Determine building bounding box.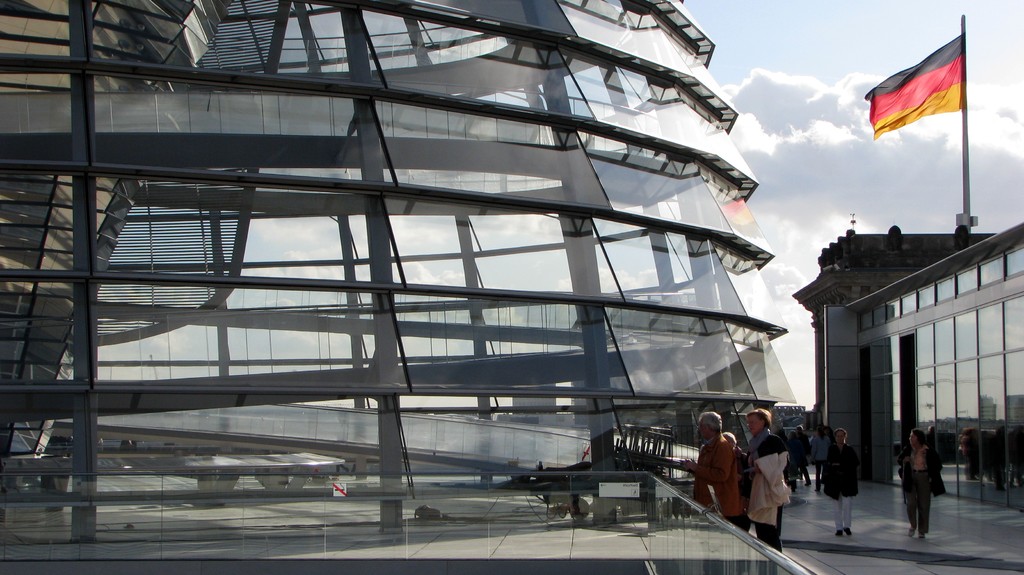
Determined: detection(0, 0, 778, 545).
